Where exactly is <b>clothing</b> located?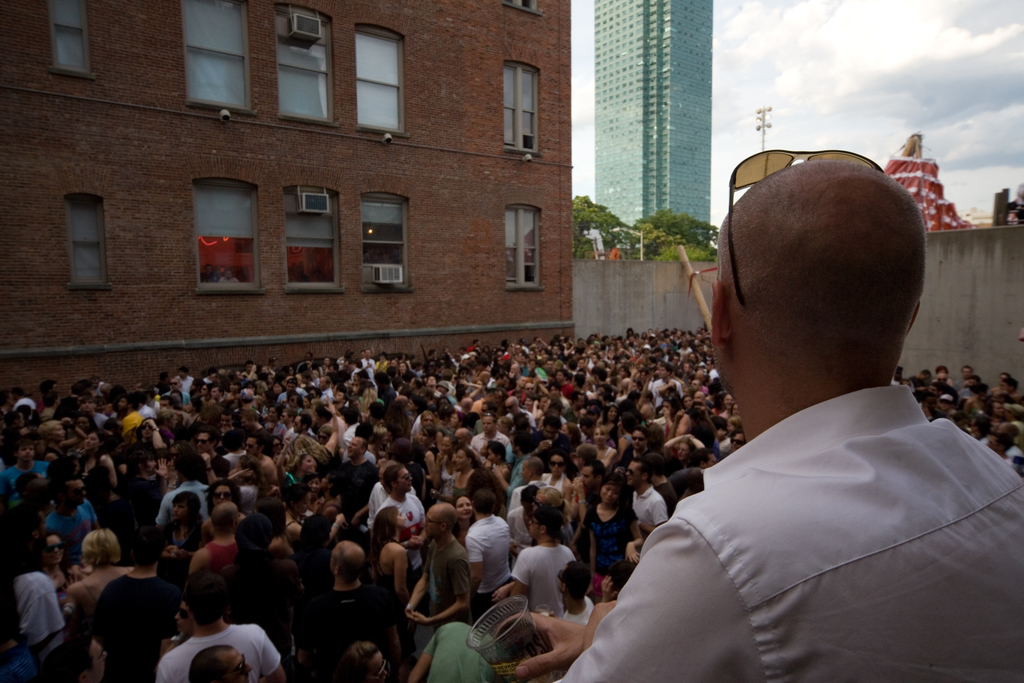
Its bounding box is 154,474,212,533.
